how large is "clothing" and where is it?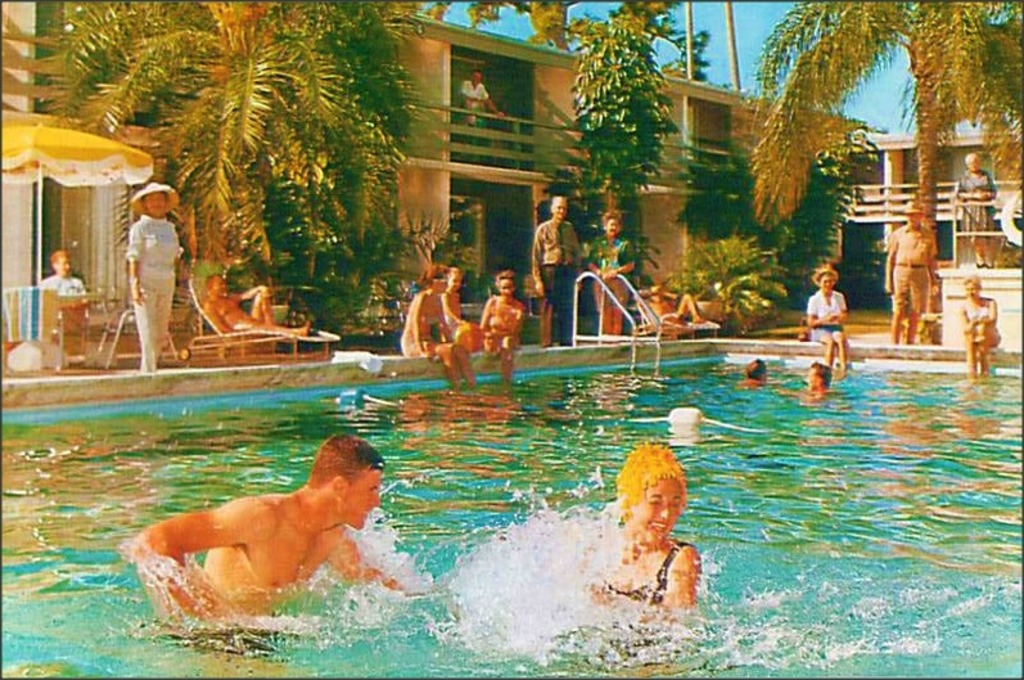
Bounding box: rect(482, 296, 519, 344).
